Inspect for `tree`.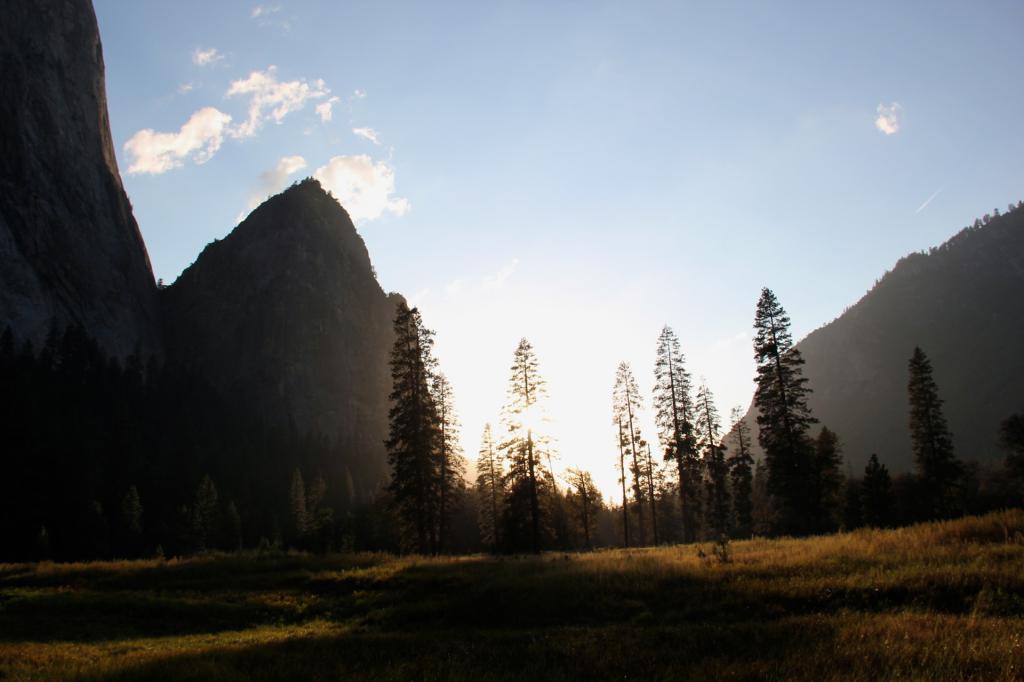
Inspection: 725:399:761:535.
